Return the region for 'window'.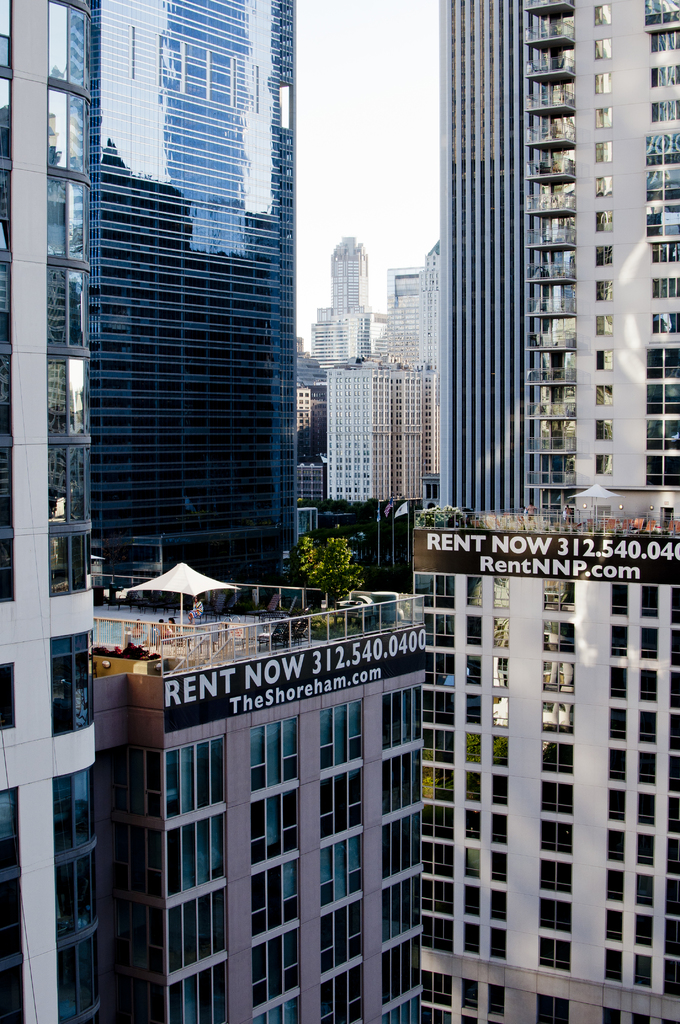
box(465, 810, 482, 836).
